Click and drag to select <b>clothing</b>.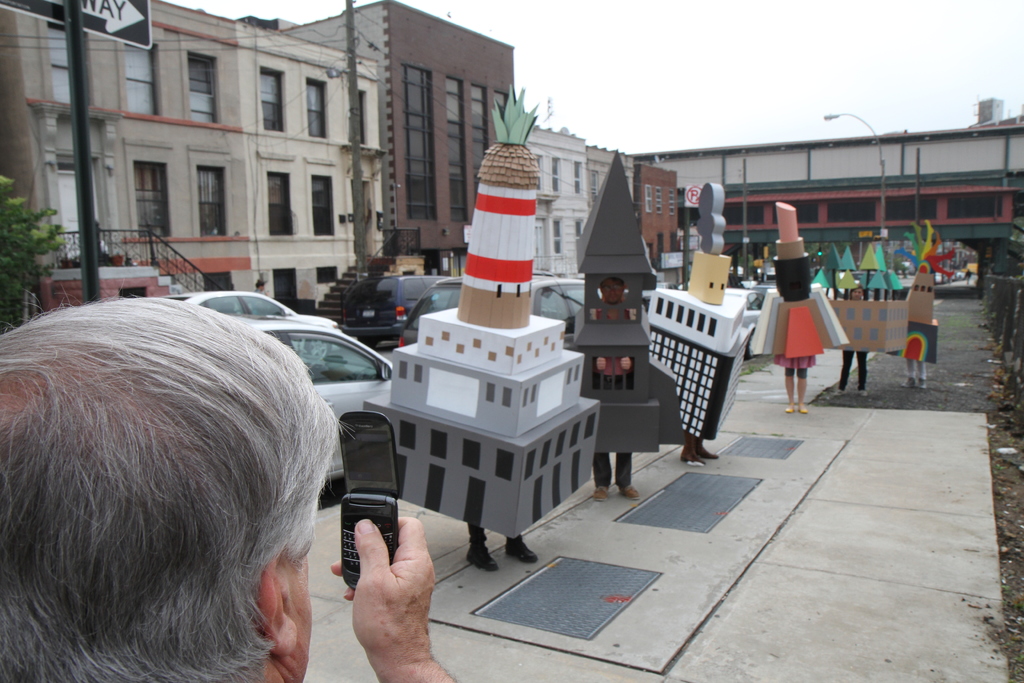
Selection: box=[908, 360, 929, 384].
